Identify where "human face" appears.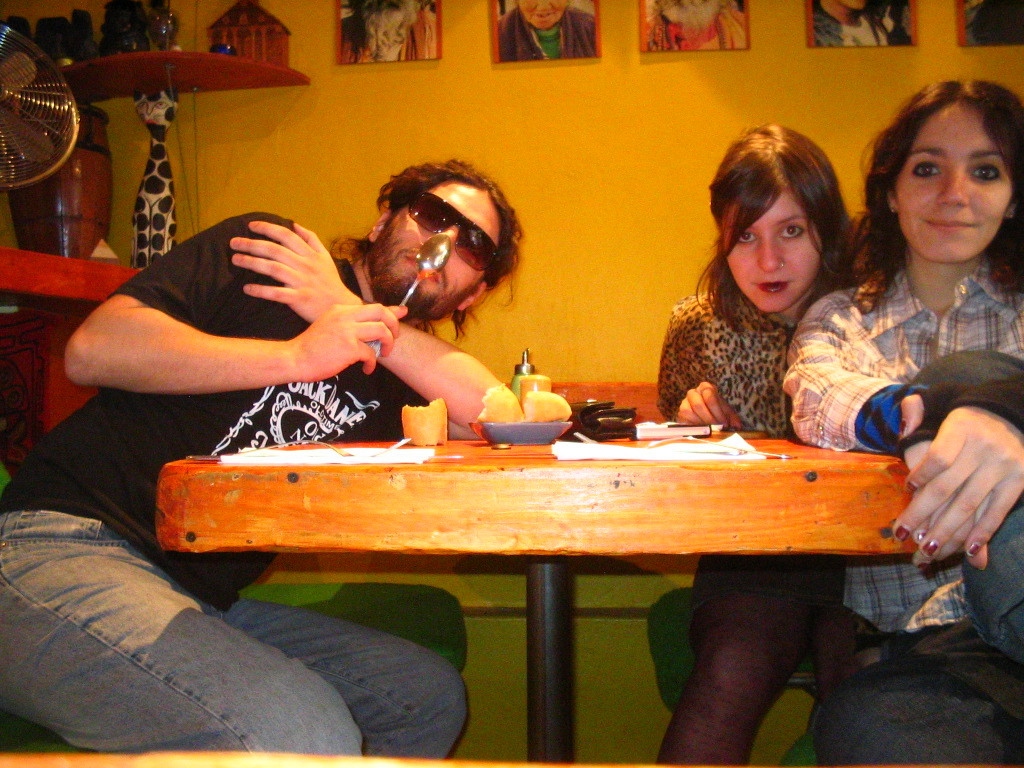
Appears at 721,185,822,310.
